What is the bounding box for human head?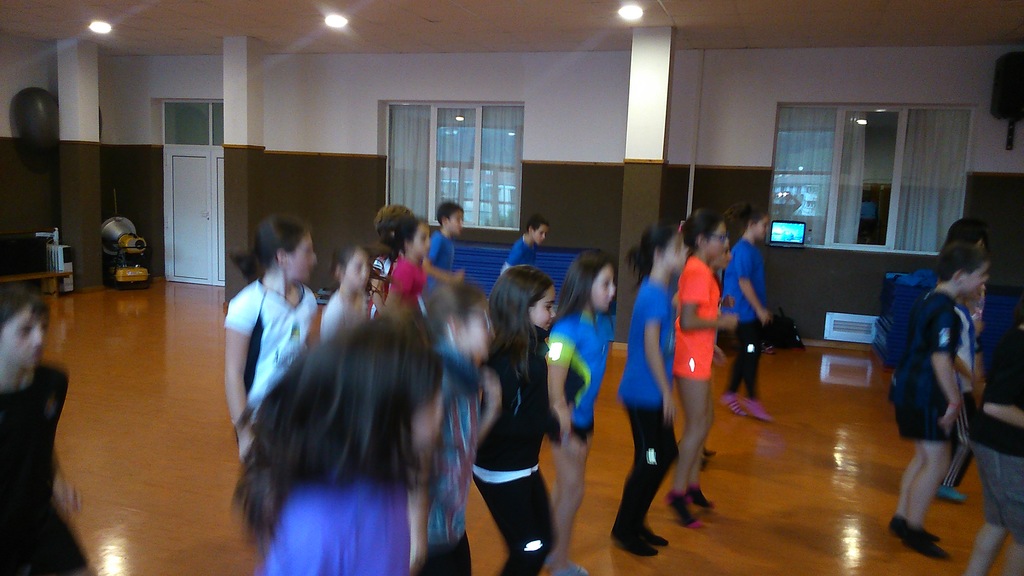
rect(334, 242, 373, 298).
